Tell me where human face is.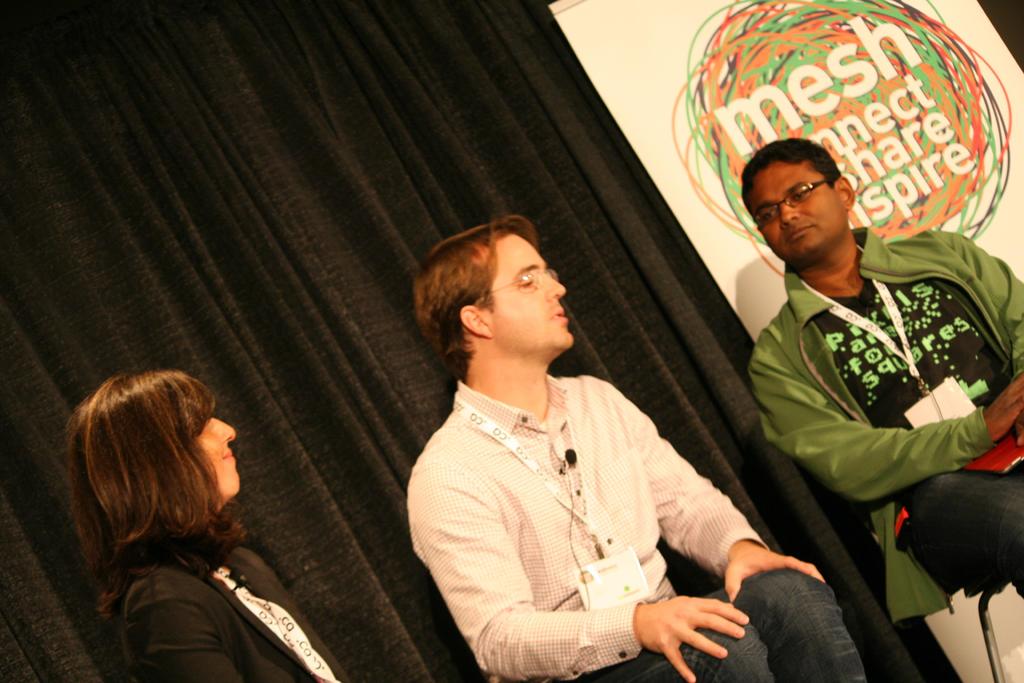
human face is at x1=207 y1=418 x2=238 y2=495.
